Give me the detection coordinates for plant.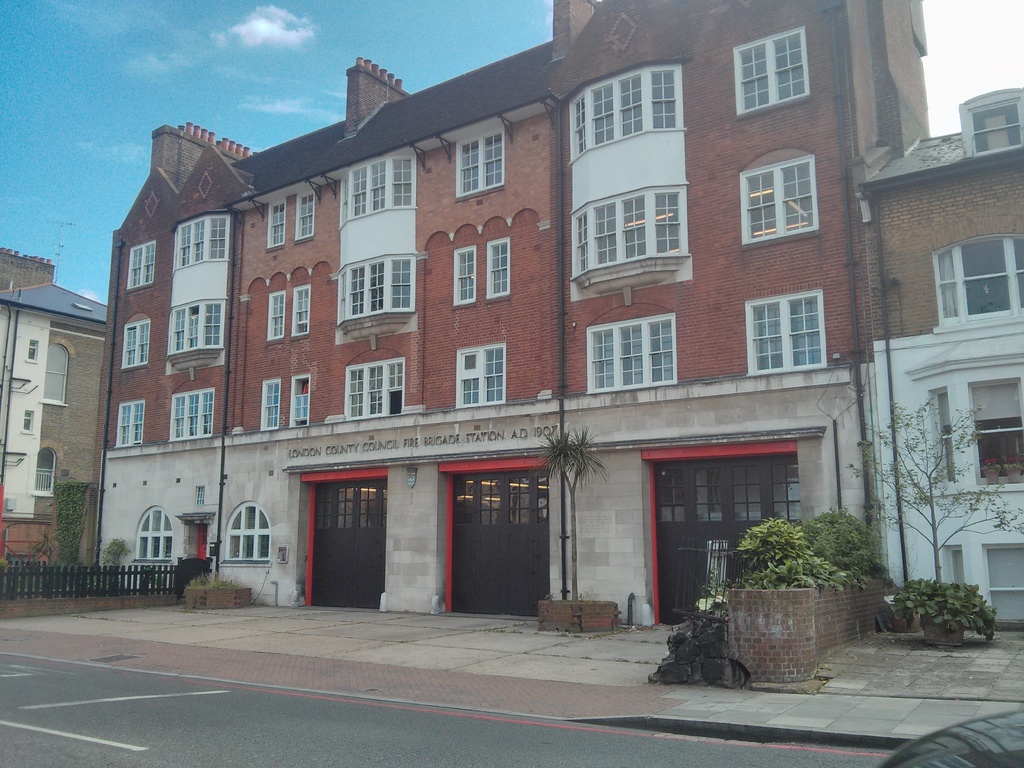
bbox=(54, 479, 90, 587).
